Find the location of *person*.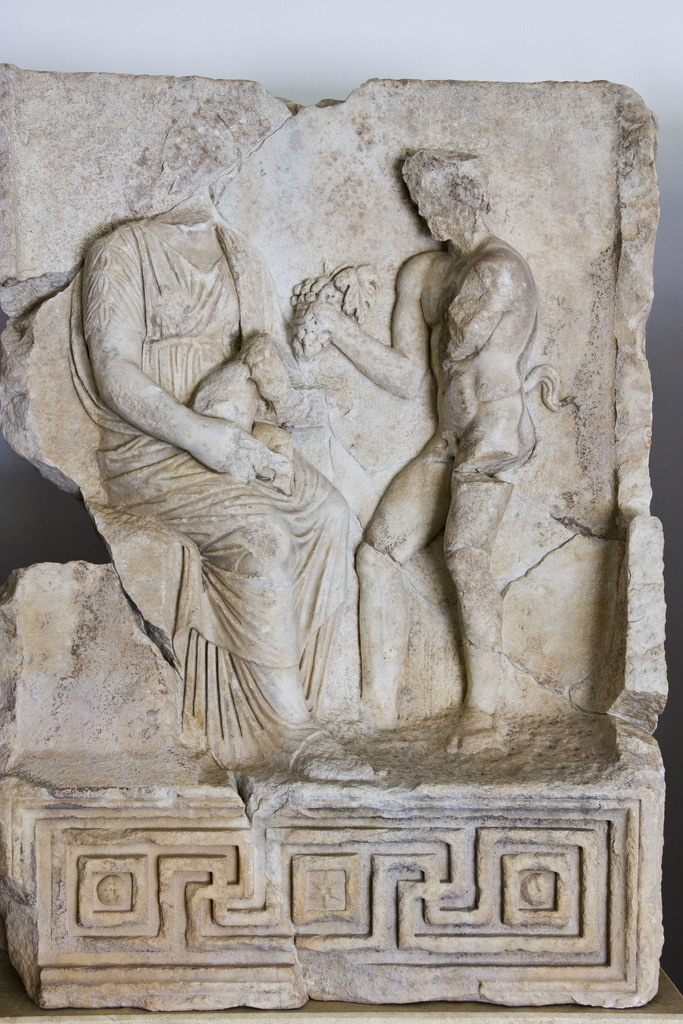
Location: bbox(64, 202, 383, 777).
